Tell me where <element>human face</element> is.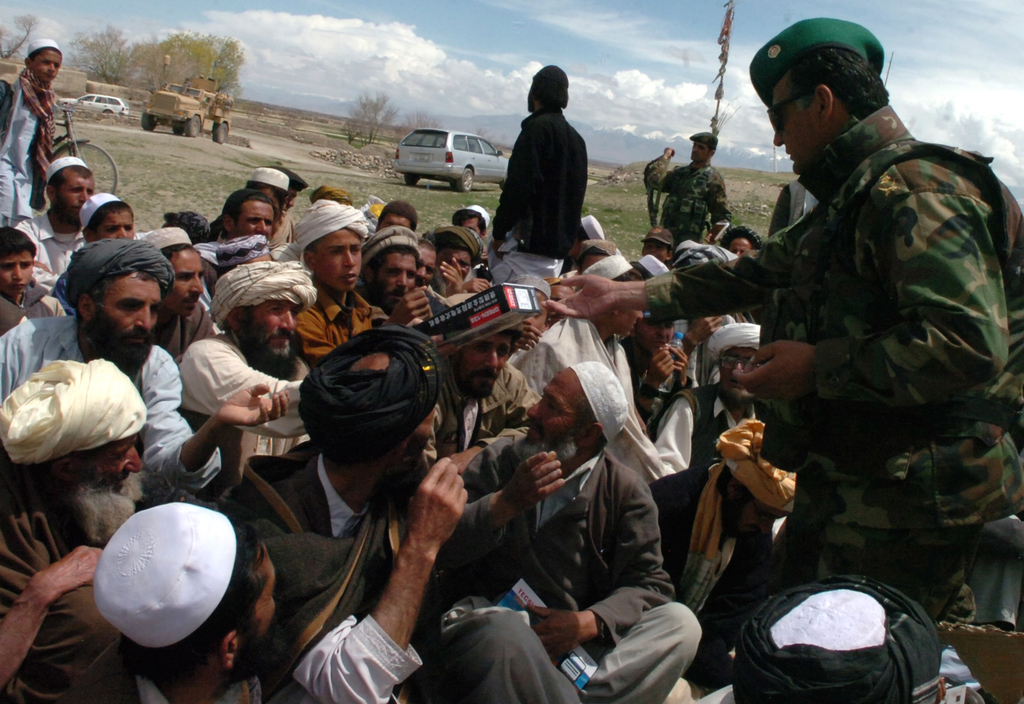
<element>human face</element> is at x1=518, y1=289, x2=548, y2=328.
